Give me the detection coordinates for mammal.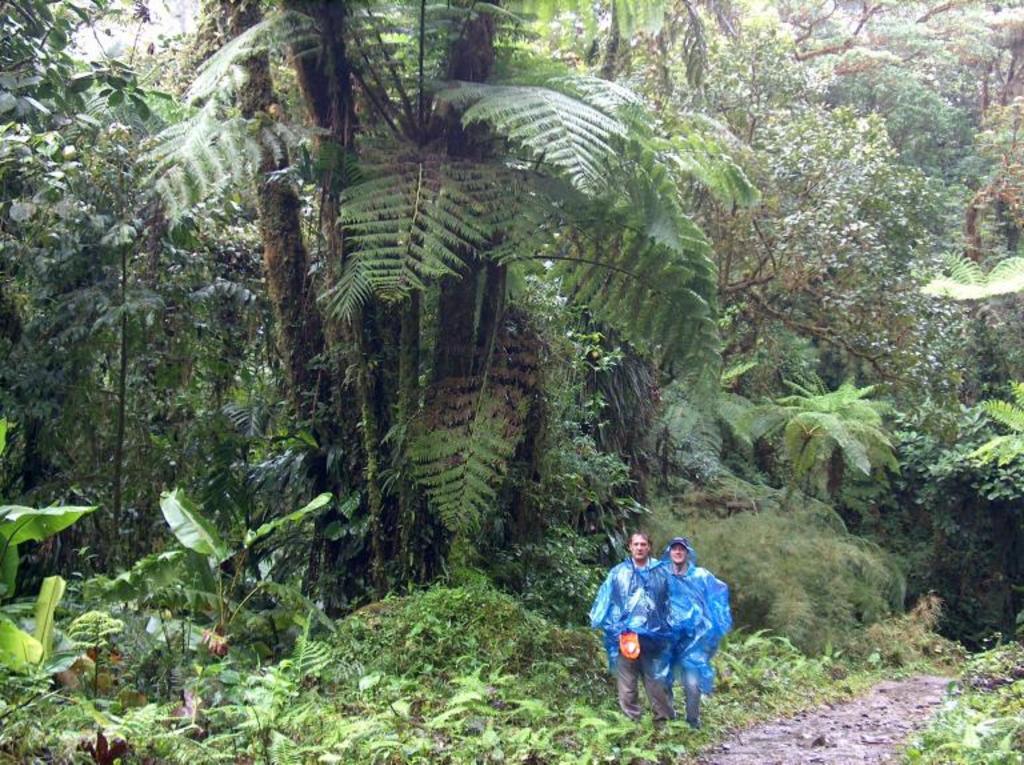
region(667, 544, 727, 720).
